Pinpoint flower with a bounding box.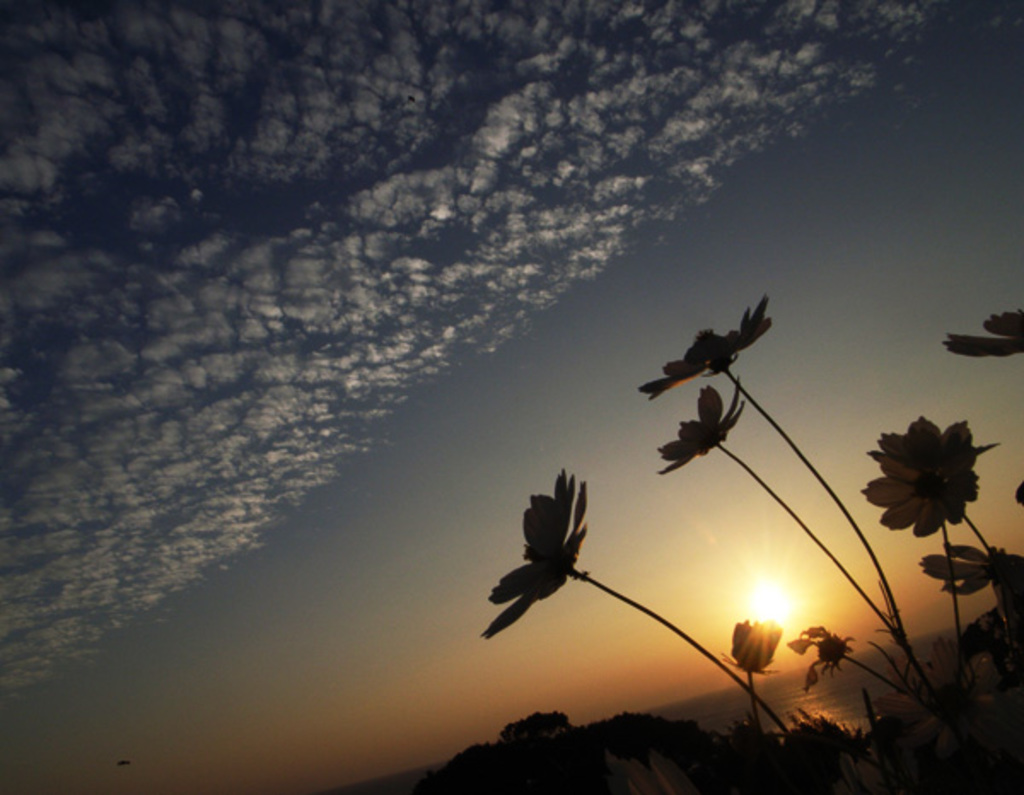
<box>657,377,749,483</box>.
